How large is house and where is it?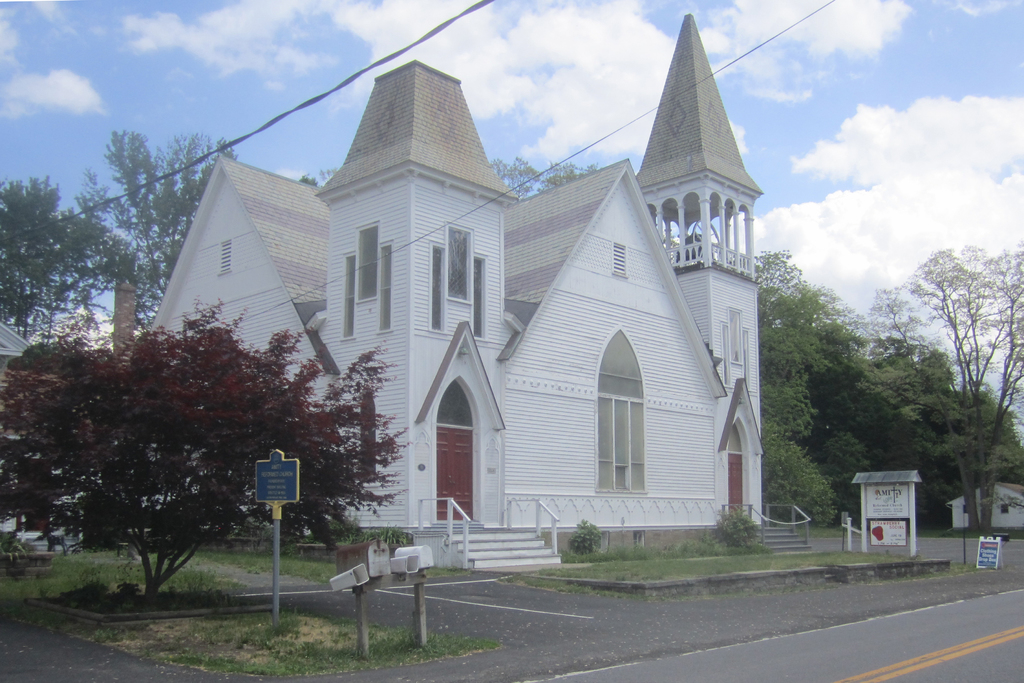
Bounding box: crop(146, 15, 762, 576).
